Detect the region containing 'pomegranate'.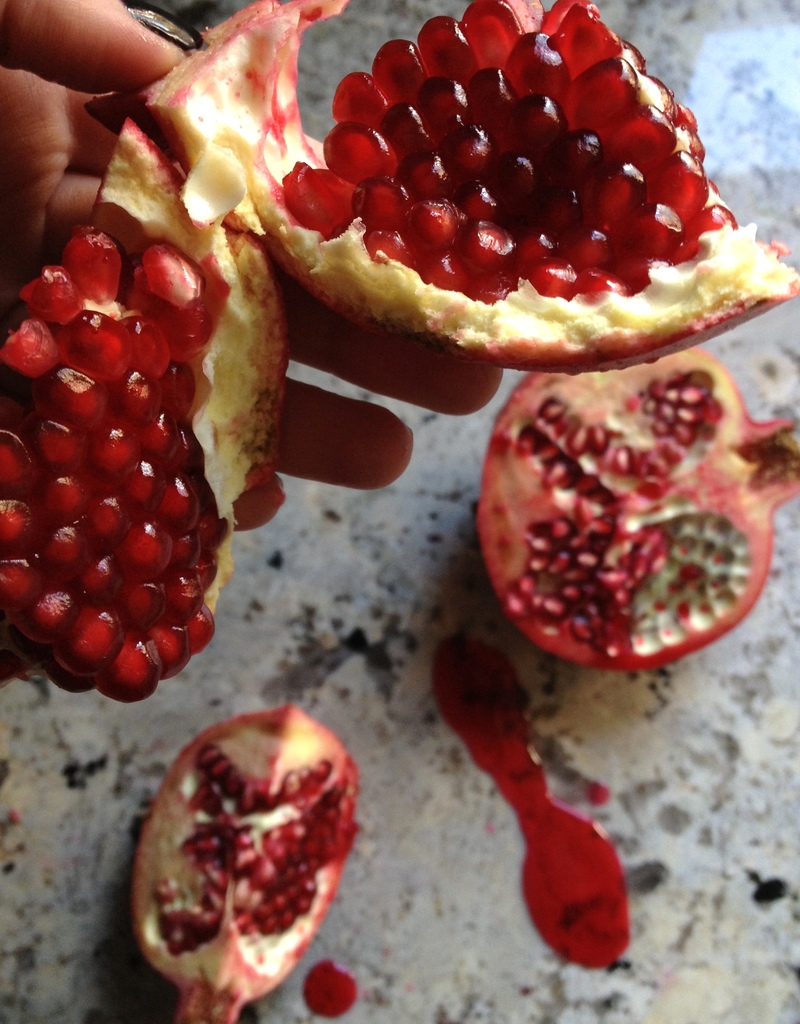
bbox=[0, 0, 799, 699].
